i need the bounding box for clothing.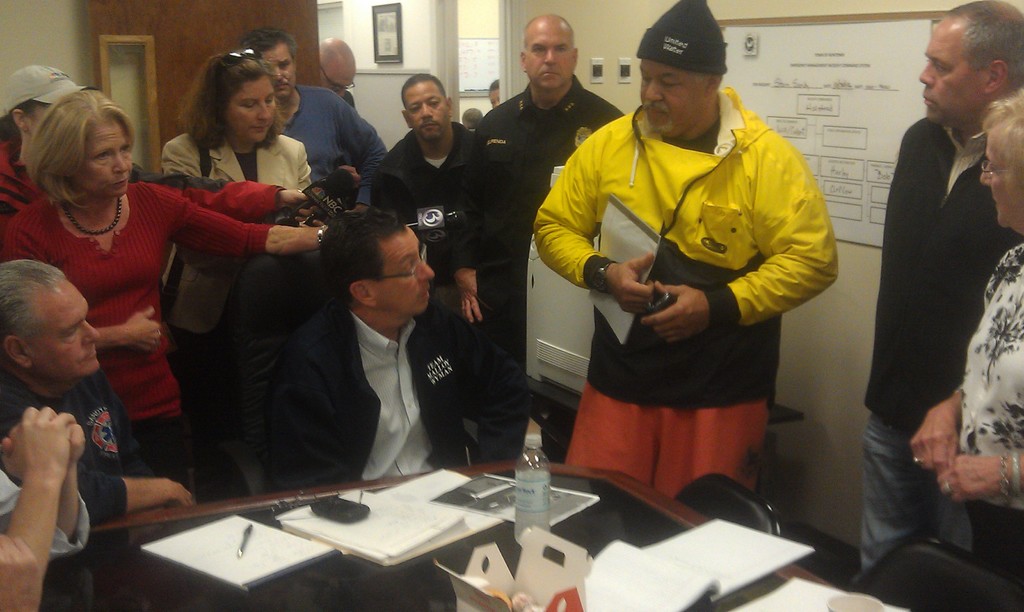
Here it is: 342, 85, 359, 111.
